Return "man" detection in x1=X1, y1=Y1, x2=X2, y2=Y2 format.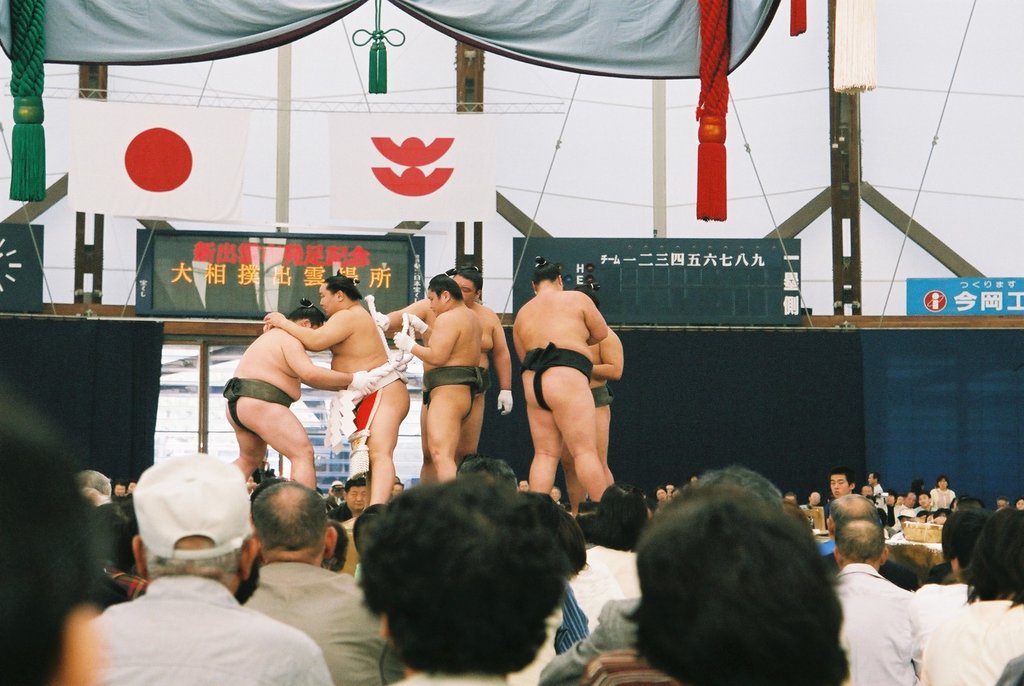
x1=260, y1=270, x2=415, y2=510.
